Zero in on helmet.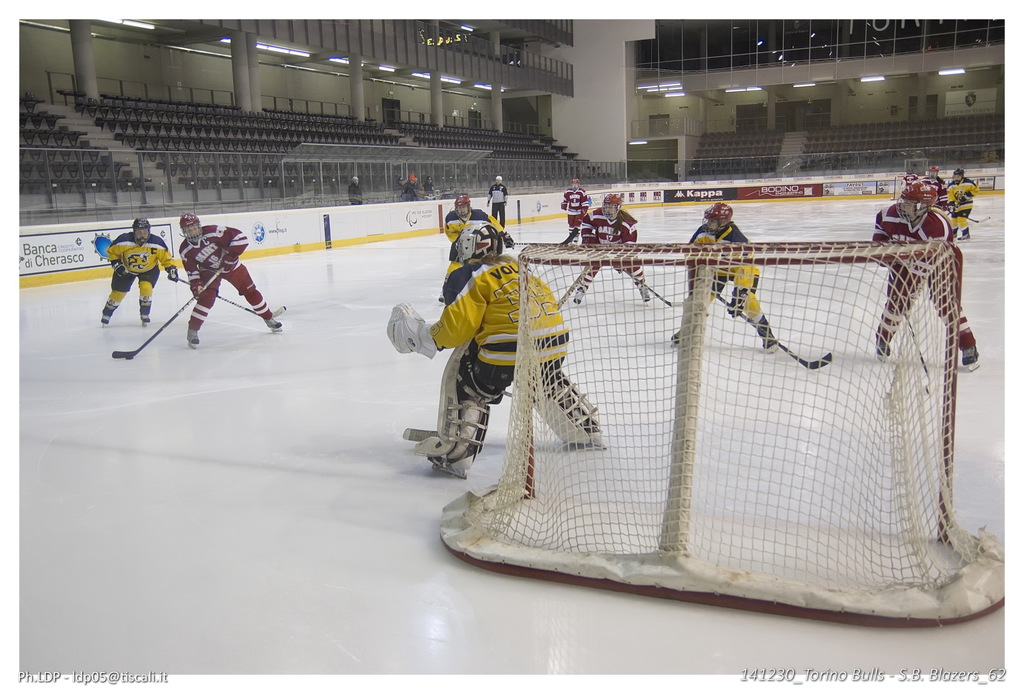
Zeroed in: {"left": 700, "top": 204, "right": 733, "bottom": 237}.
